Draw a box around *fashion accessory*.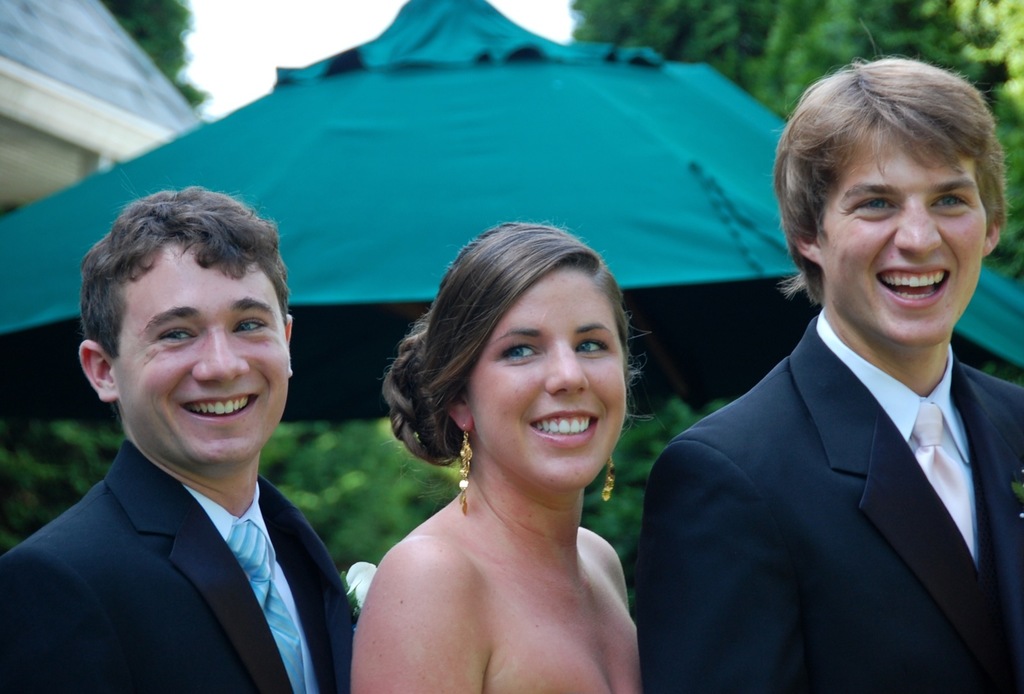
pyautogui.locateOnScreen(455, 421, 472, 515).
